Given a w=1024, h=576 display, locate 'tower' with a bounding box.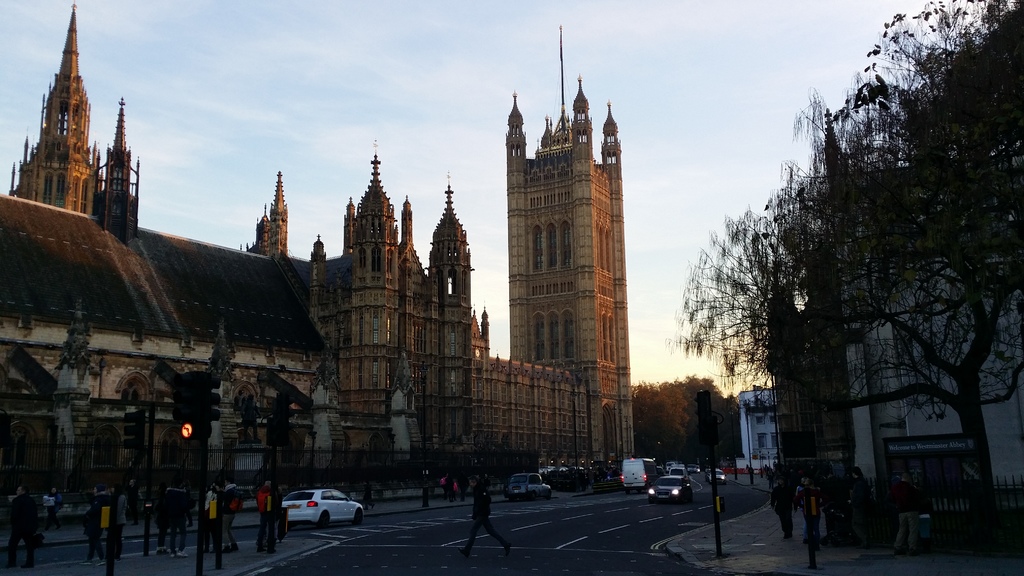
Located: detection(92, 99, 141, 243).
